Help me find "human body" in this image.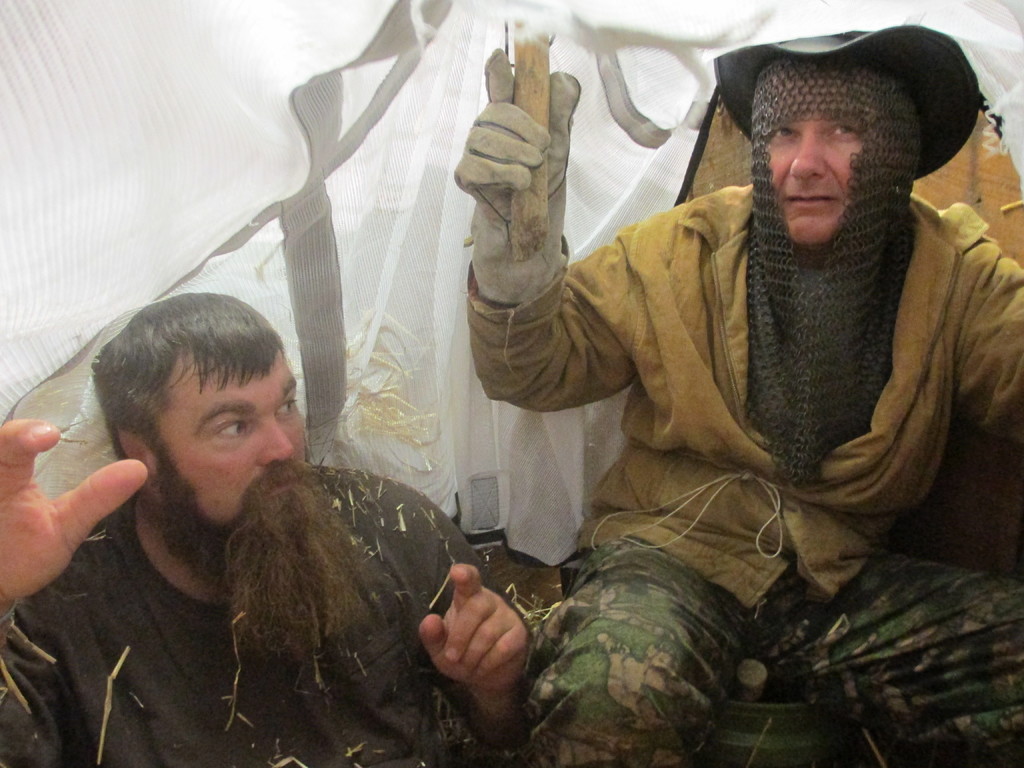
Found it: bbox(446, 48, 1023, 767).
